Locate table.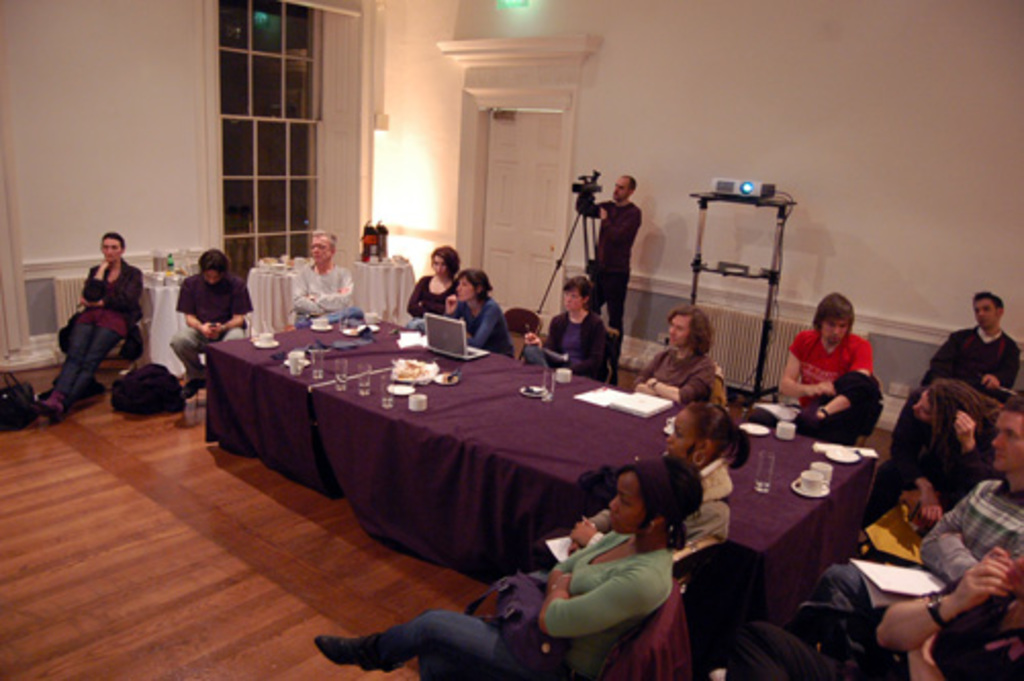
Bounding box: [343,247,419,313].
